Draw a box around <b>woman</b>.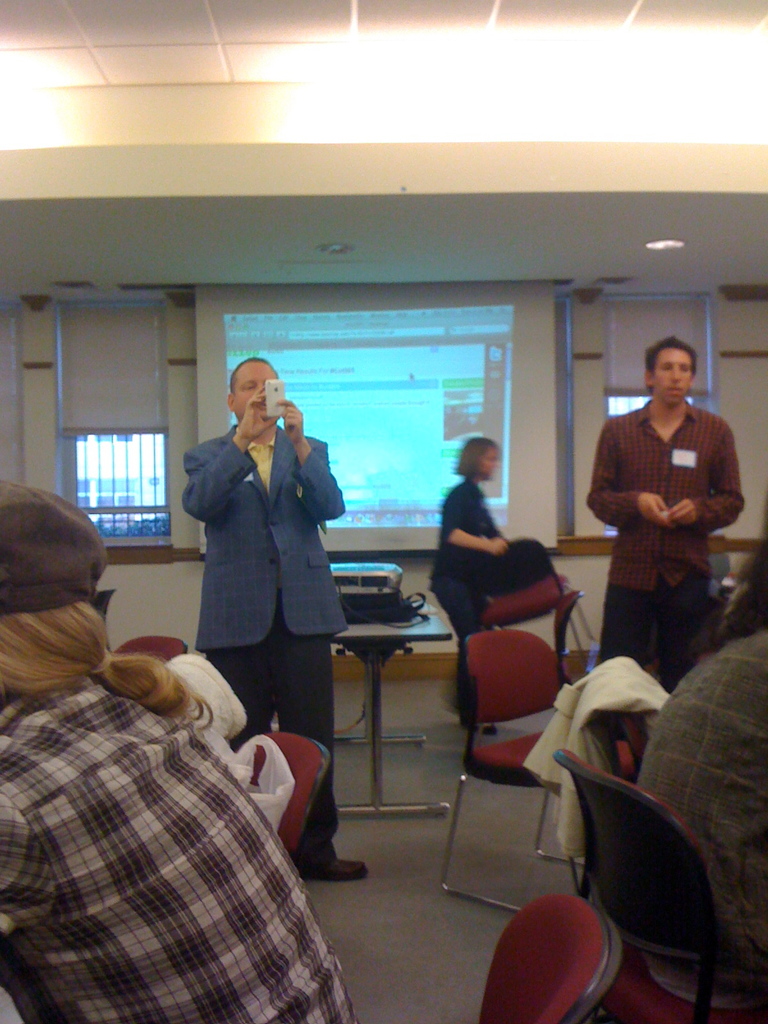
<bbox>423, 438, 516, 730</bbox>.
